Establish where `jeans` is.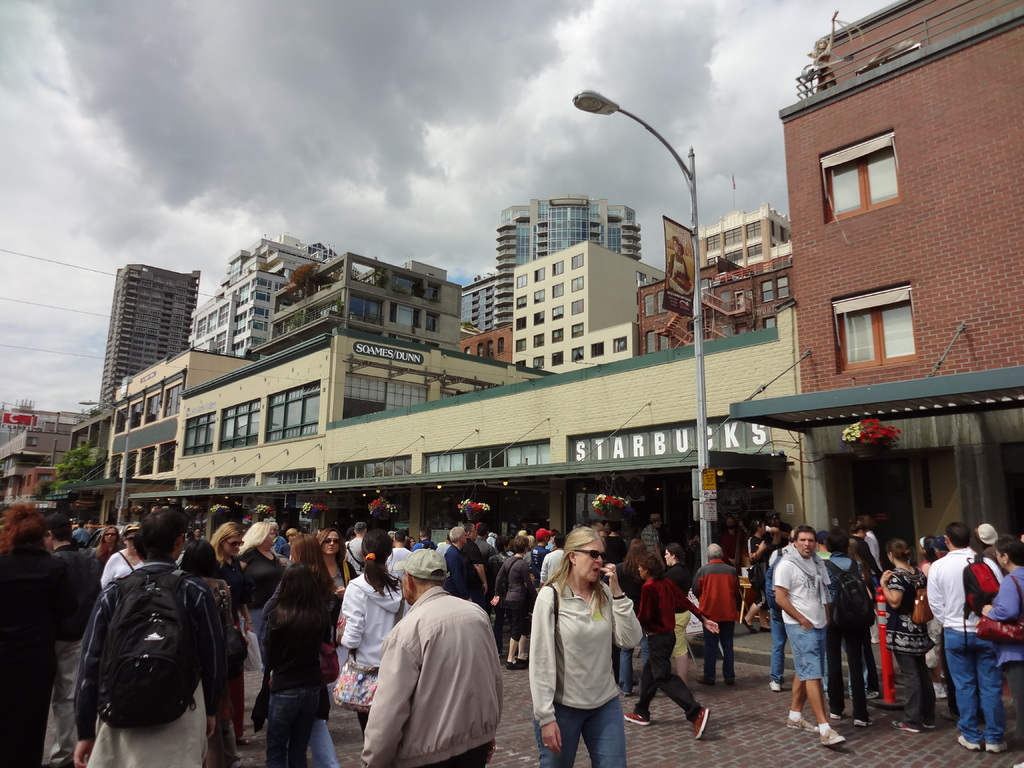
Established at (821,624,868,721).
